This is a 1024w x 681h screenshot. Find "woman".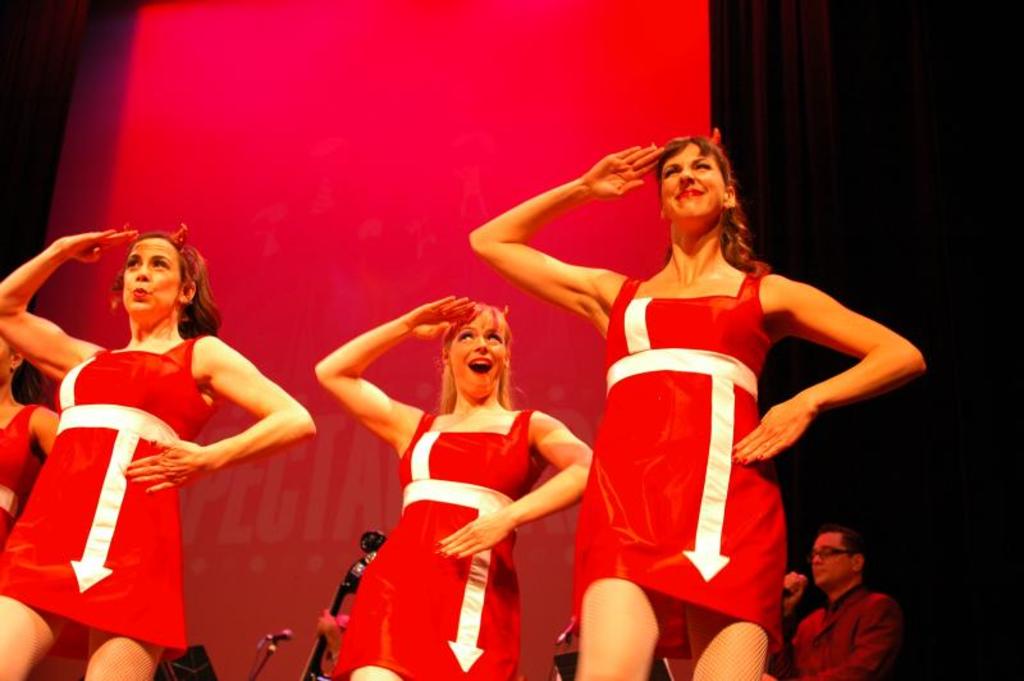
Bounding box: <region>312, 296, 589, 680</region>.
